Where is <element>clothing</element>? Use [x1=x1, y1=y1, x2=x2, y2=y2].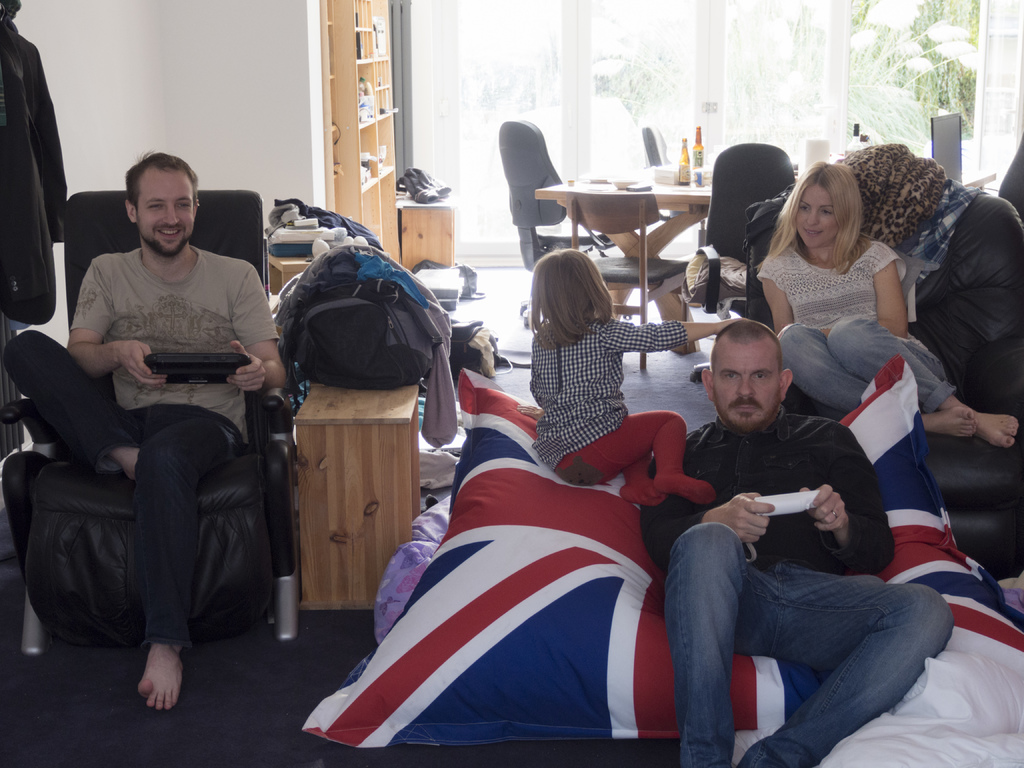
[x1=639, y1=399, x2=951, y2=767].
